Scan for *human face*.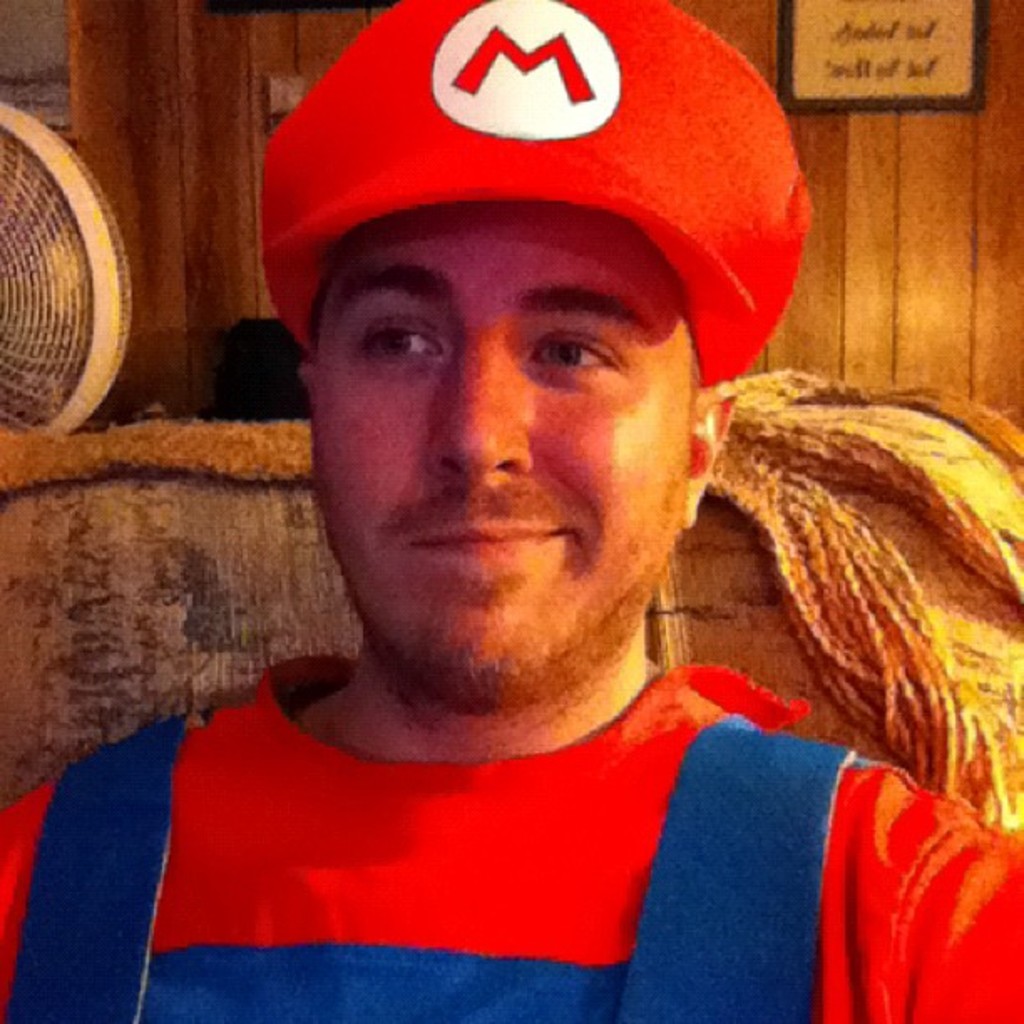
Scan result: rect(310, 199, 714, 709).
